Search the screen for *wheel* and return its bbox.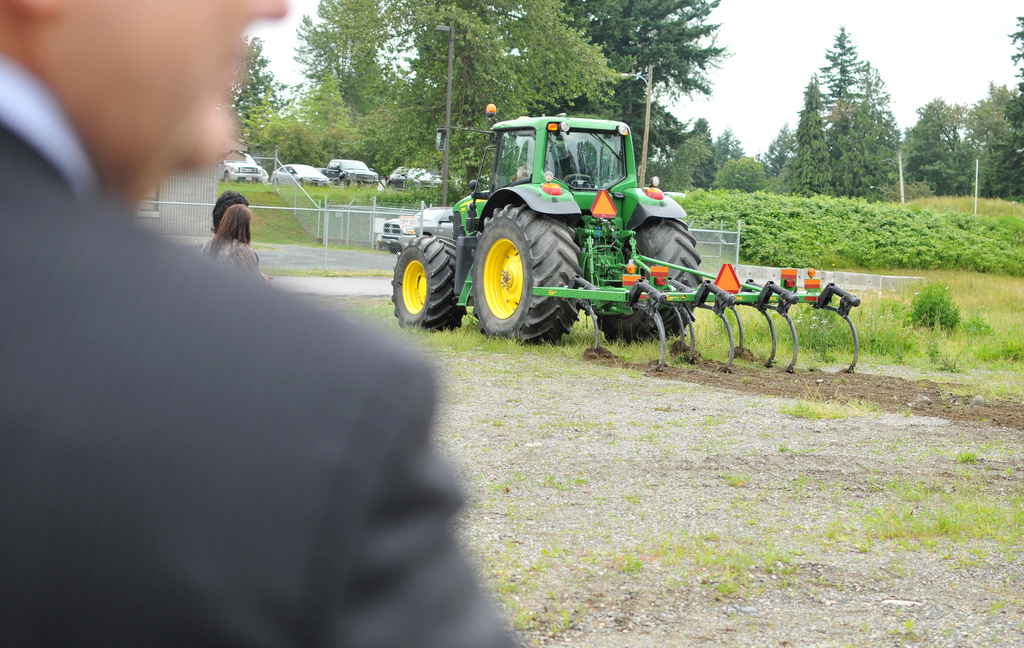
Found: left=470, top=205, right=582, bottom=345.
